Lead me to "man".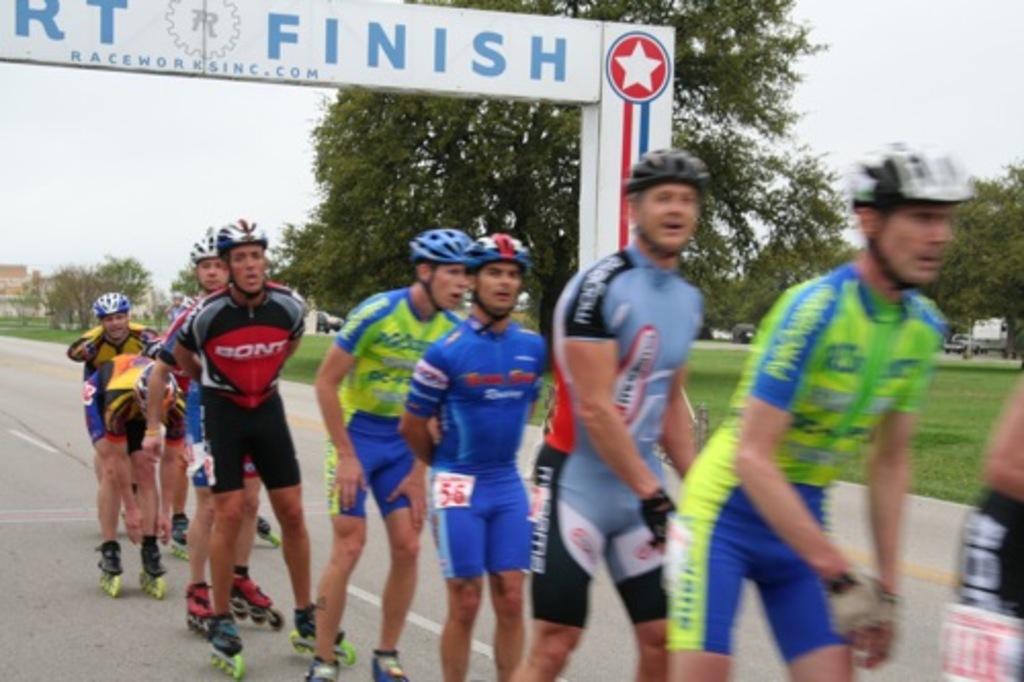
Lead to select_region(68, 352, 193, 606).
